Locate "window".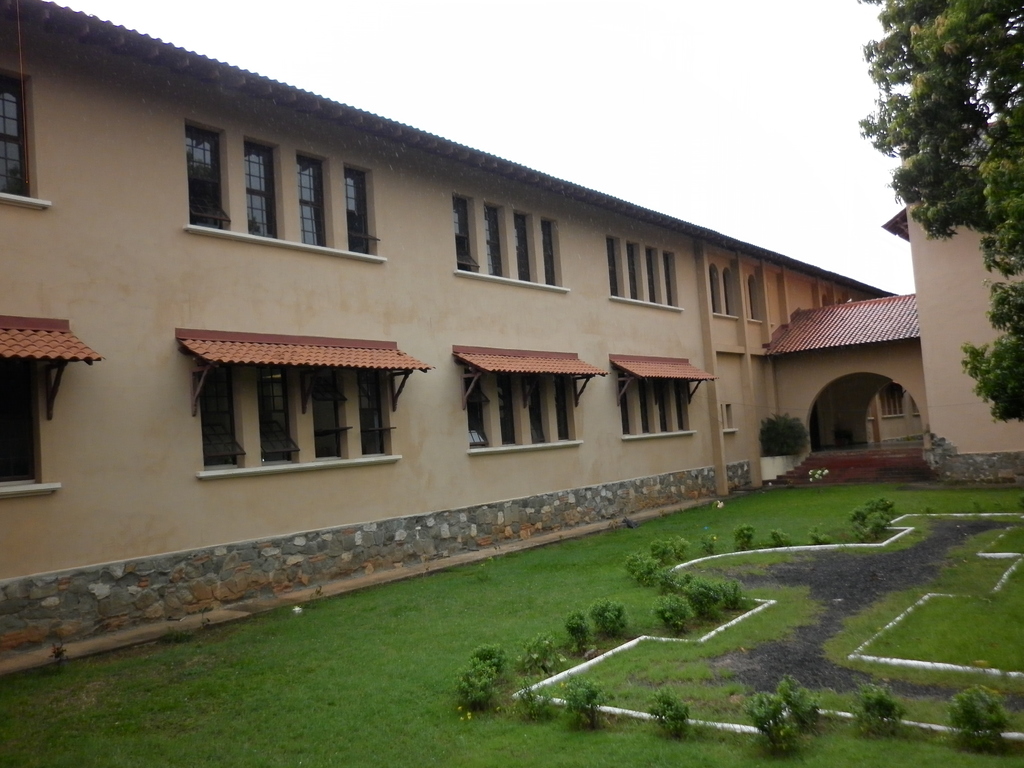
Bounding box: select_region(706, 267, 721, 314).
